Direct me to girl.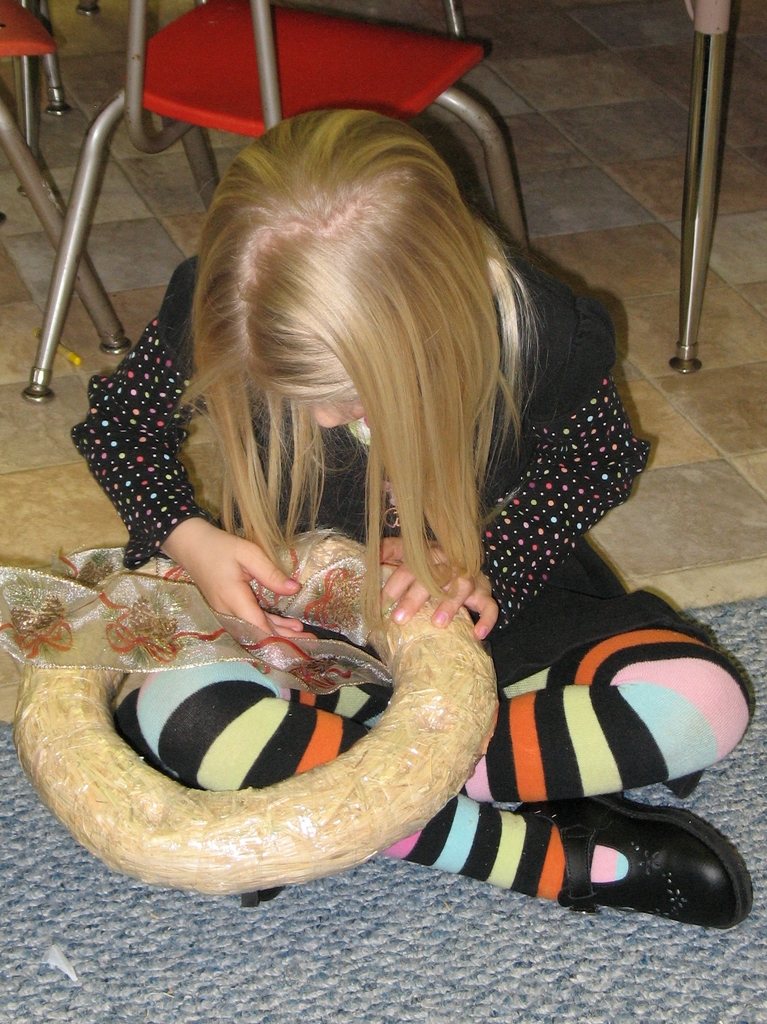
Direction: crop(66, 88, 756, 913).
